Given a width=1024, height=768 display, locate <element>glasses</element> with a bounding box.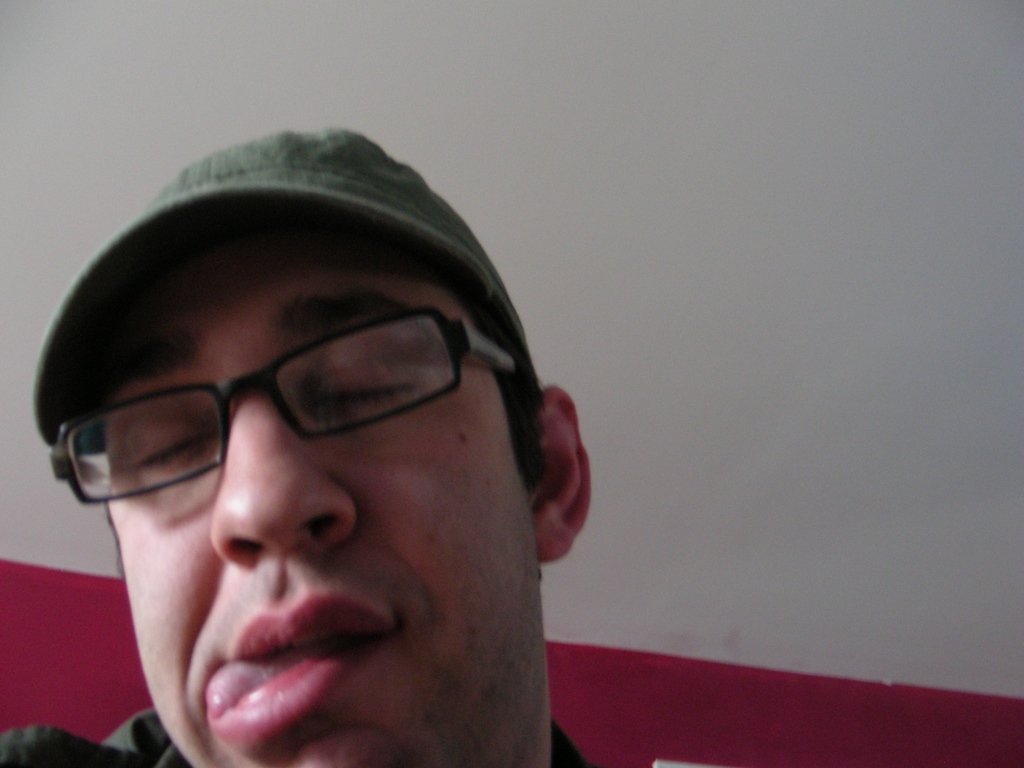
Located: <box>49,305,521,507</box>.
